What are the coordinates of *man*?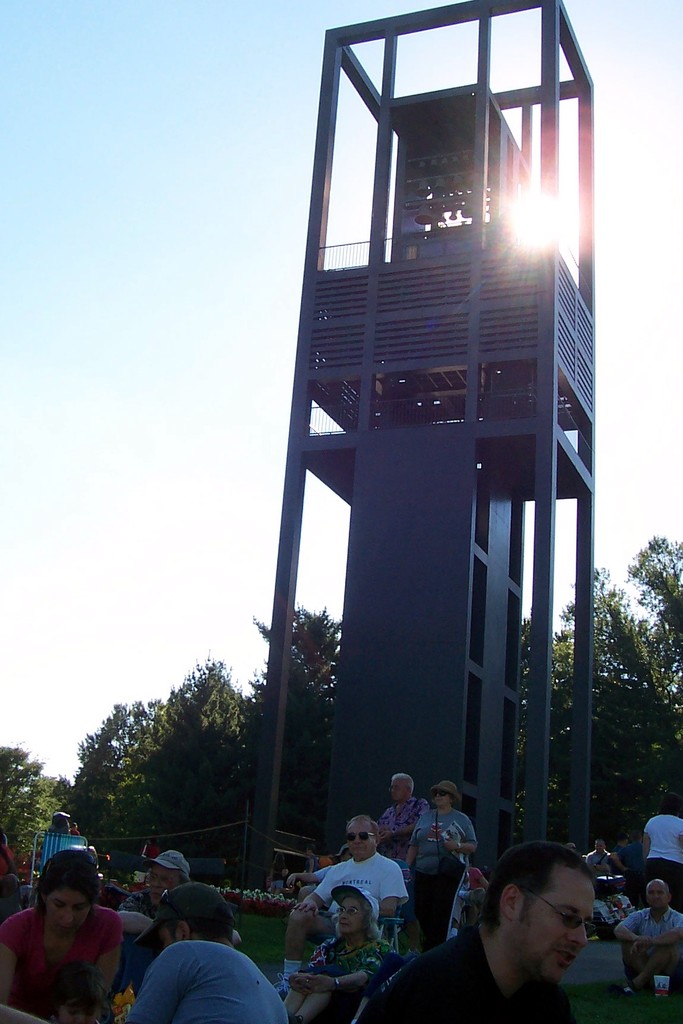
[108, 867, 287, 1023].
